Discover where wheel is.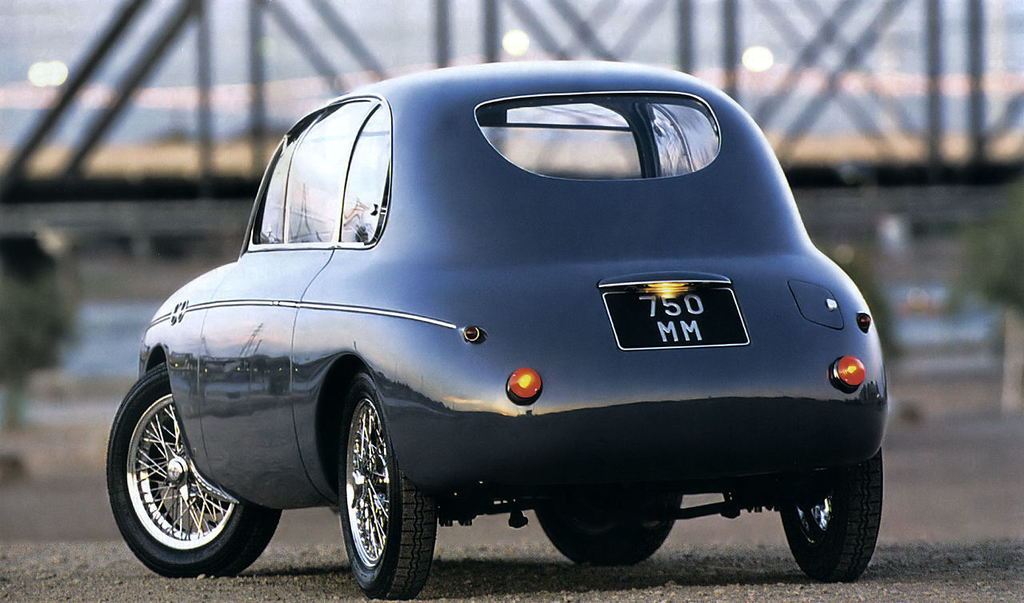
Discovered at 782,449,883,583.
